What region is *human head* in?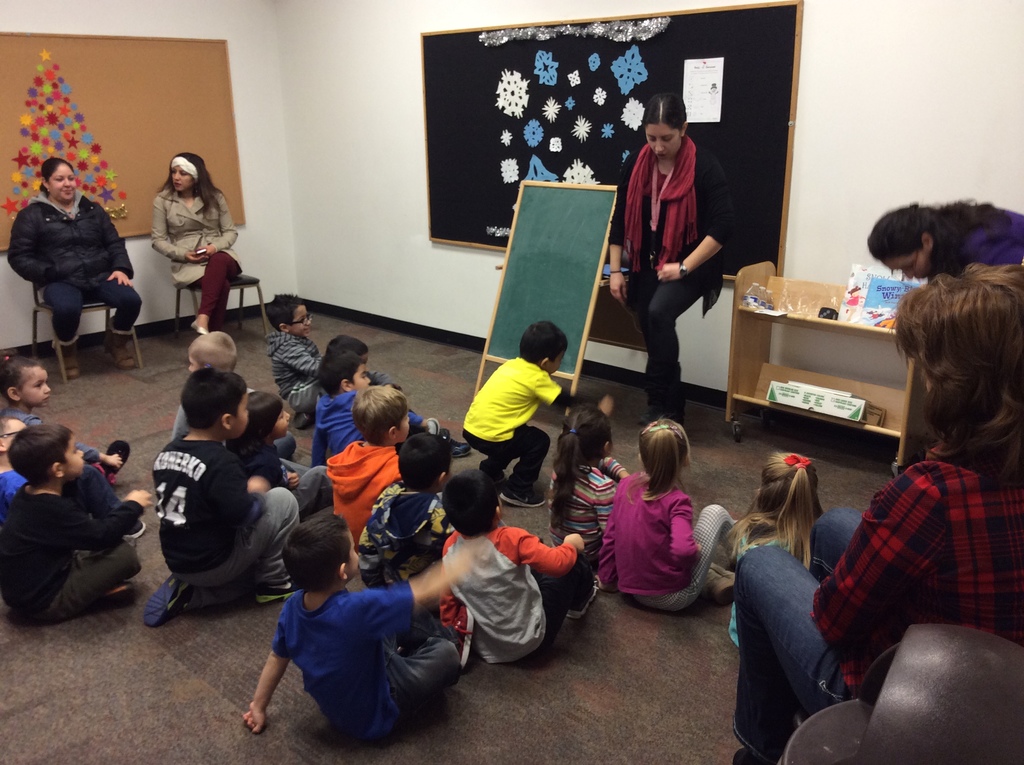
[183,367,249,440].
